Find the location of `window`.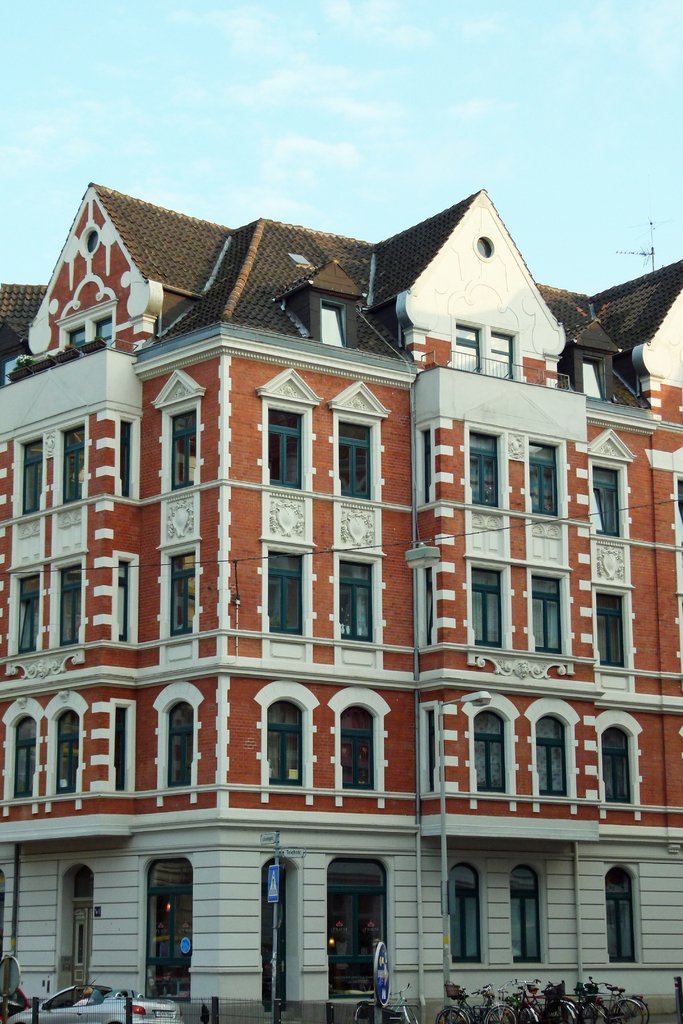
Location: crop(247, 492, 289, 641).
